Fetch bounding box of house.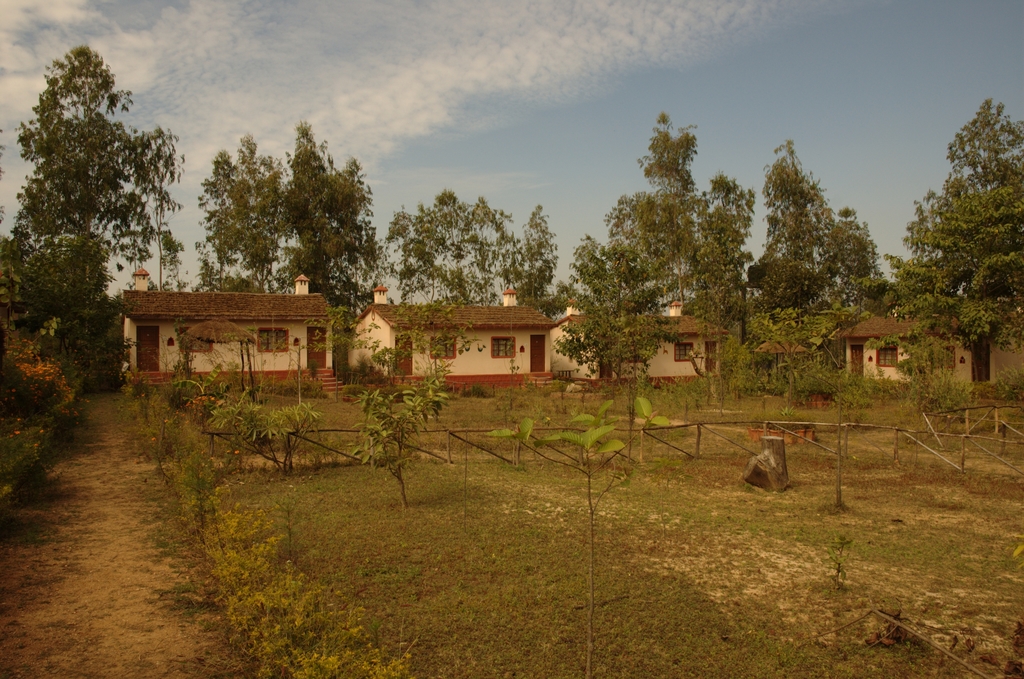
Bbox: <box>920,296,1023,388</box>.
